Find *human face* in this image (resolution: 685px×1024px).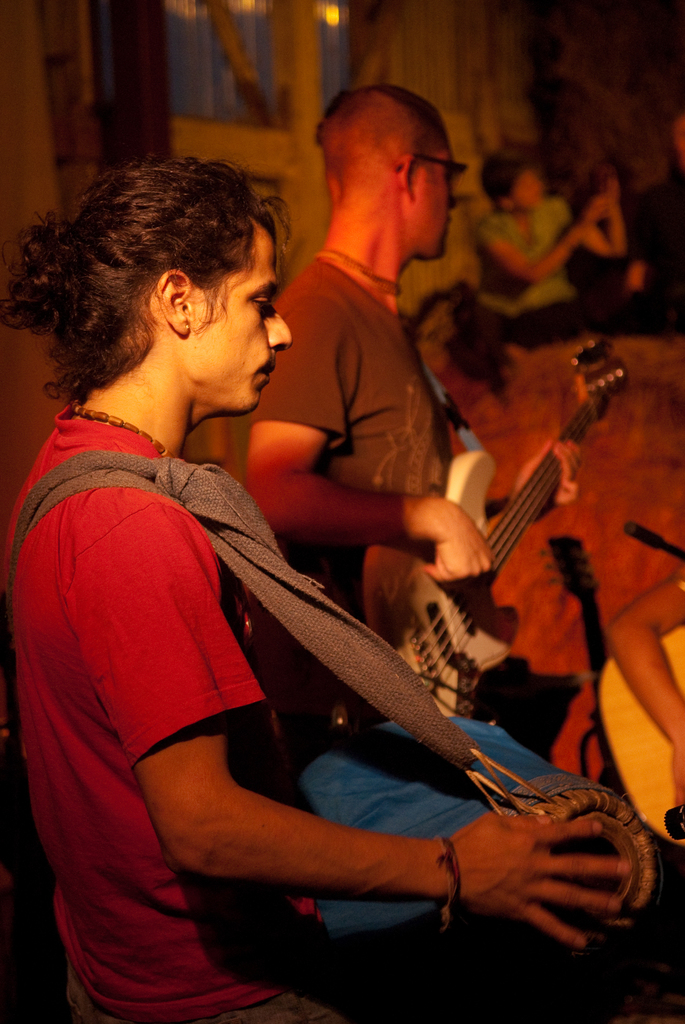
193:221:293:412.
